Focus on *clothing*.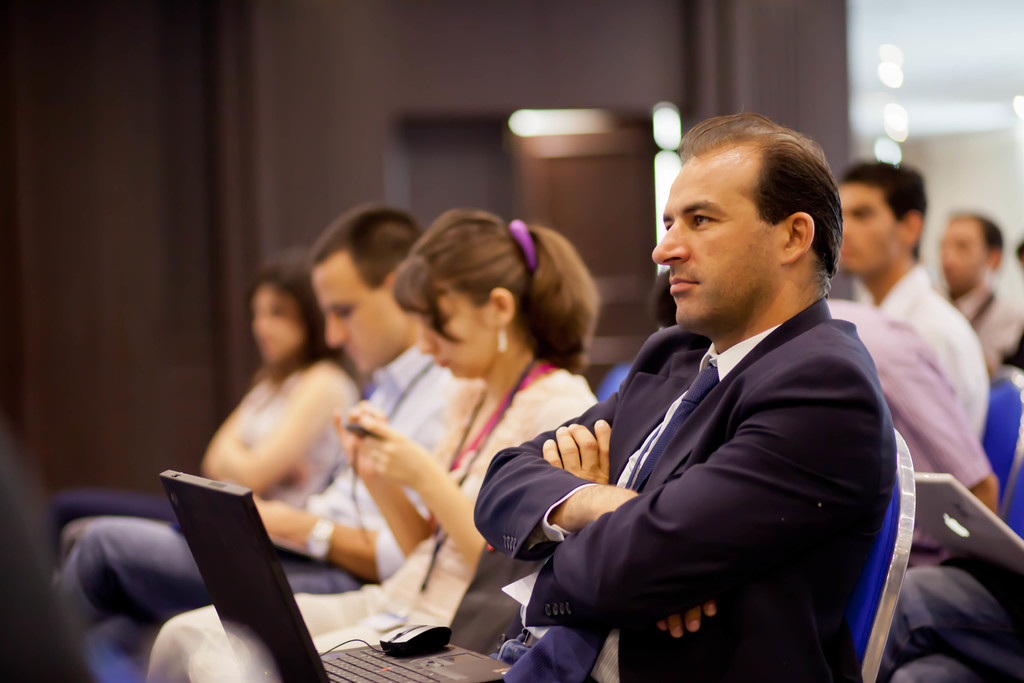
Focused at 876,561,1023,682.
